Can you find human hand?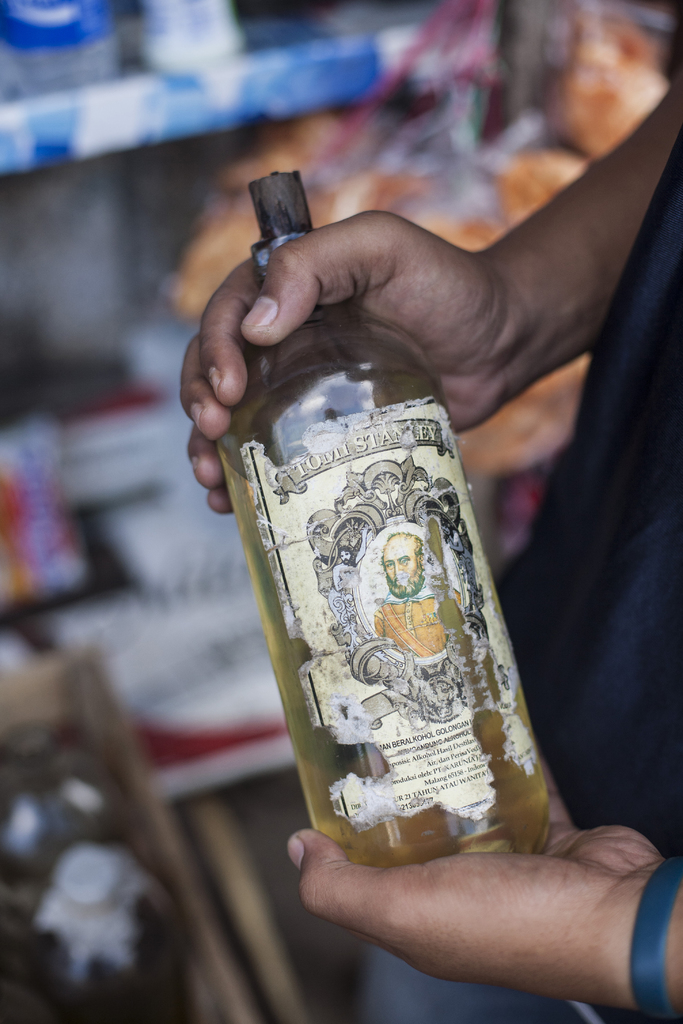
Yes, bounding box: [174, 209, 512, 517].
